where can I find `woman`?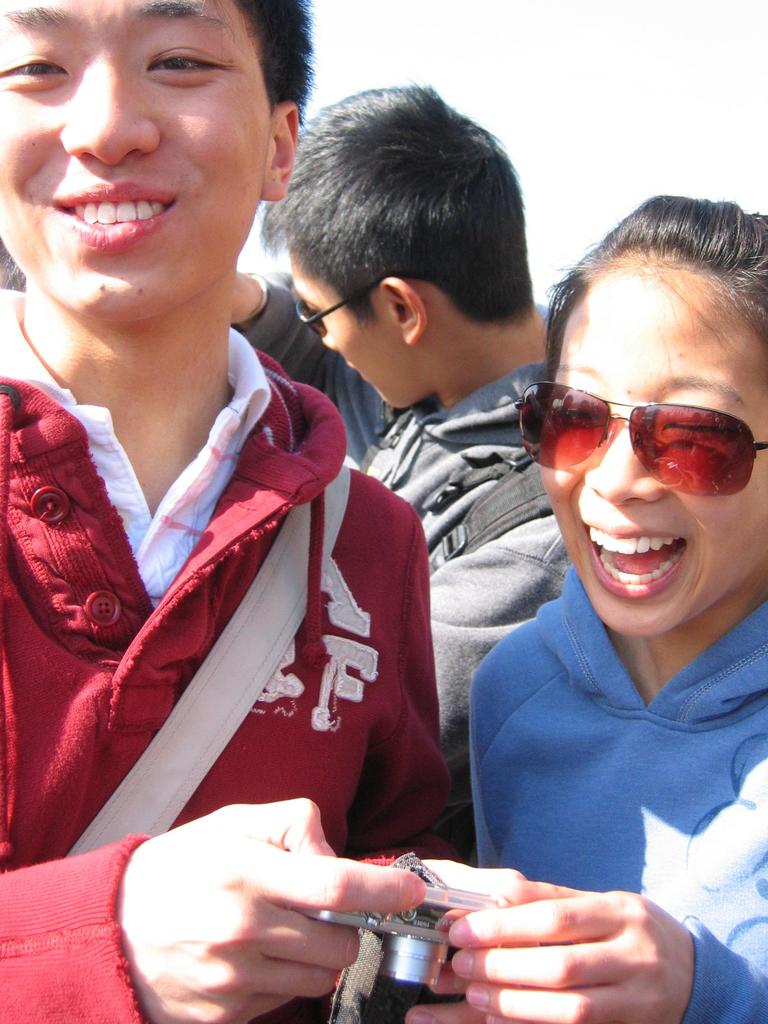
You can find it at detection(410, 128, 767, 1023).
